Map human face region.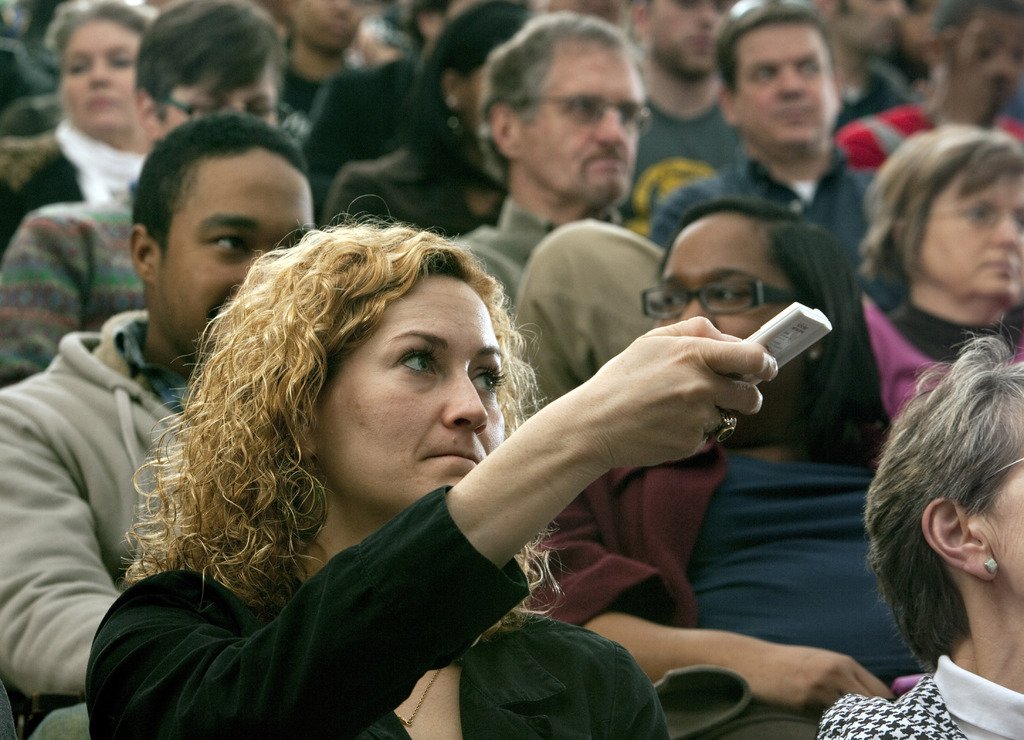
Mapped to (left=153, top=141, right=314, bottom=358).
